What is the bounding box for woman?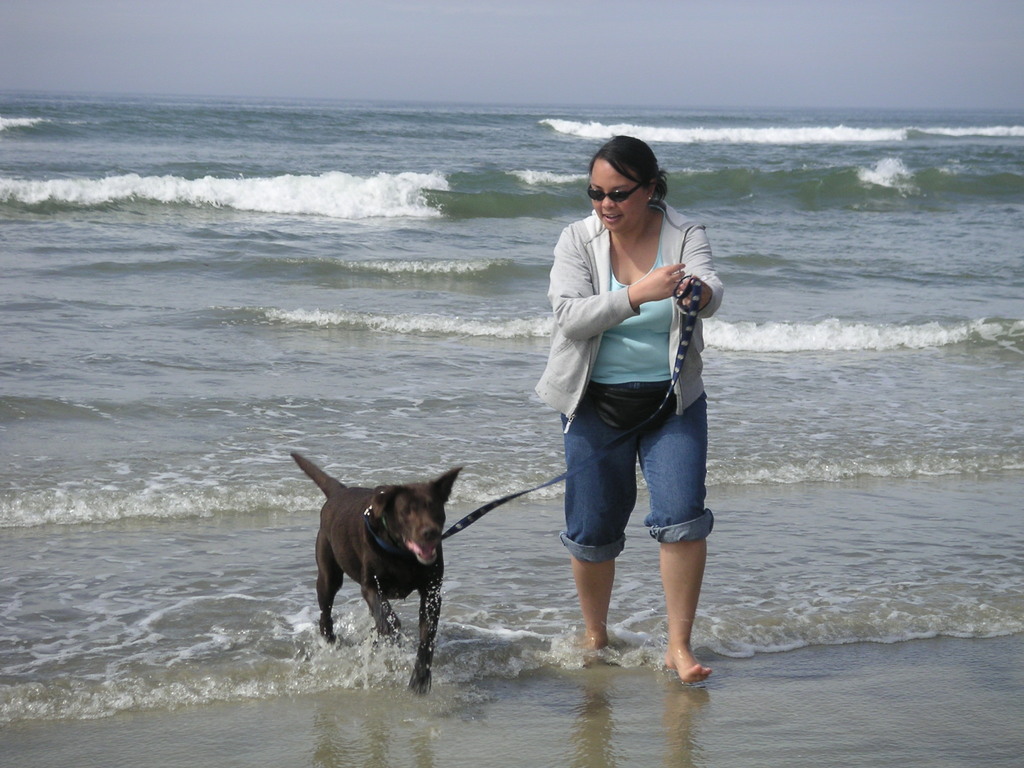
{"x1": 532, "y1": 133, "x2": 724, "y2": 682}.
